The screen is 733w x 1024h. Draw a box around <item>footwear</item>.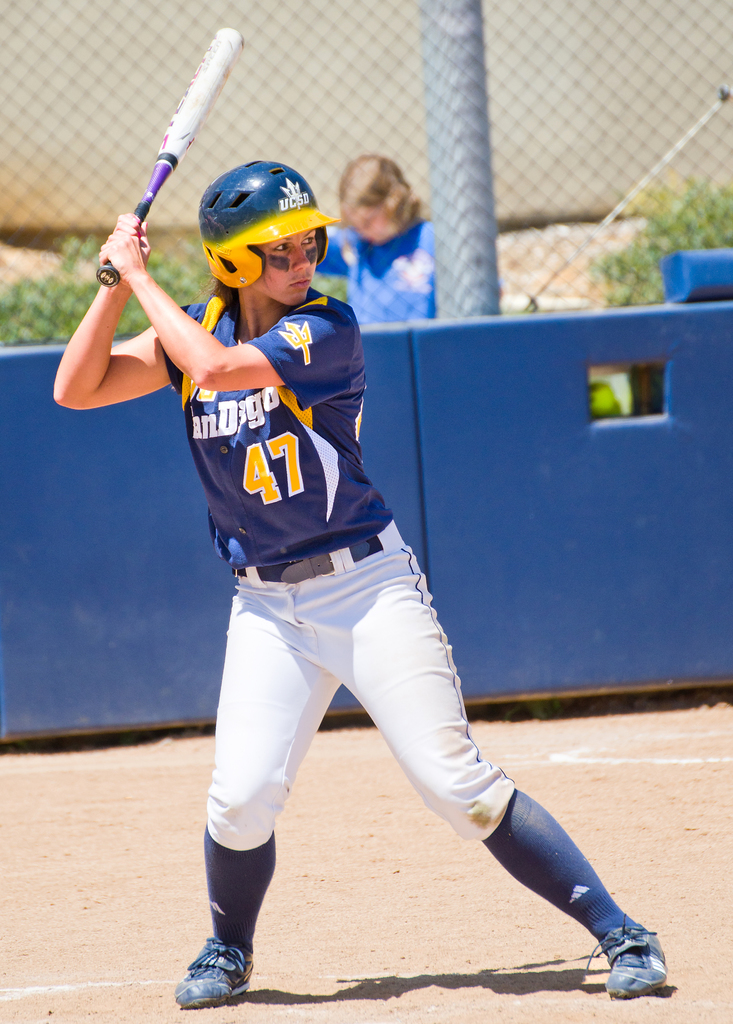
crop(583, 922, 667, 1000).
